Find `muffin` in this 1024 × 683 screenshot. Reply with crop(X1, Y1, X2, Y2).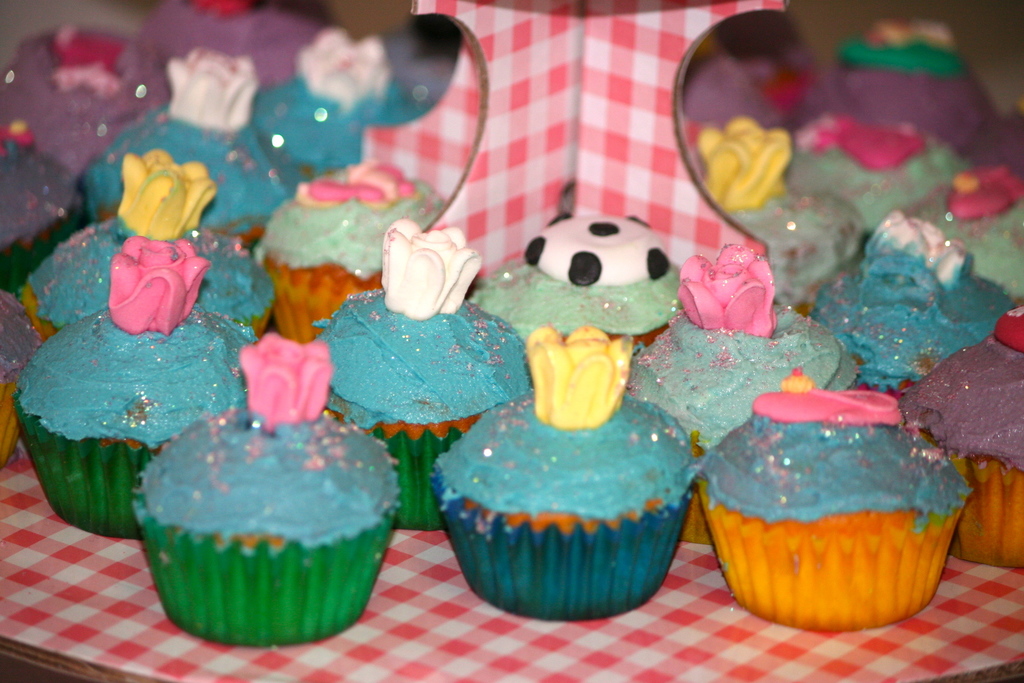
crop(132, 329, 403, 650).
